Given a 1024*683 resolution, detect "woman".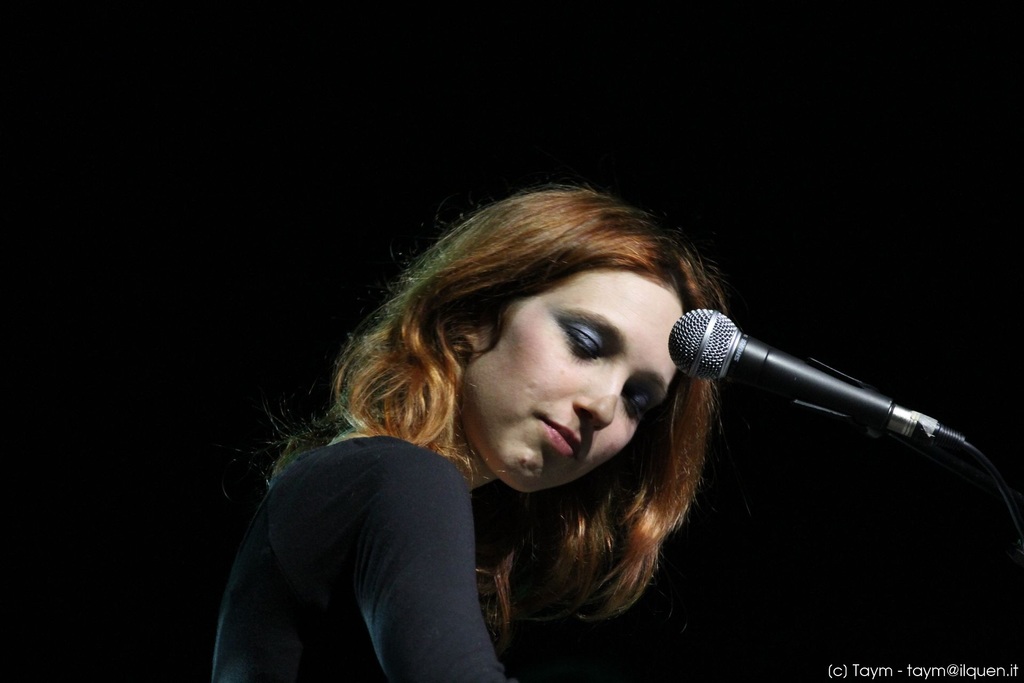
x1=239, y1=210, x2=756, y2=677.
